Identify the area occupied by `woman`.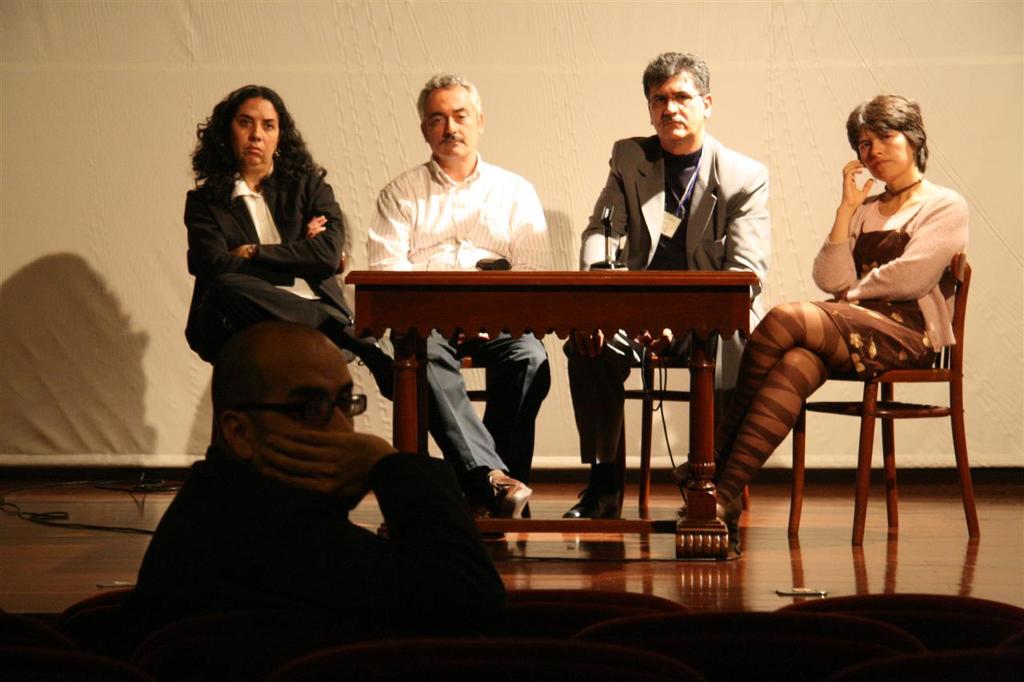
Area: BBox(190, 94, 397, 407).
